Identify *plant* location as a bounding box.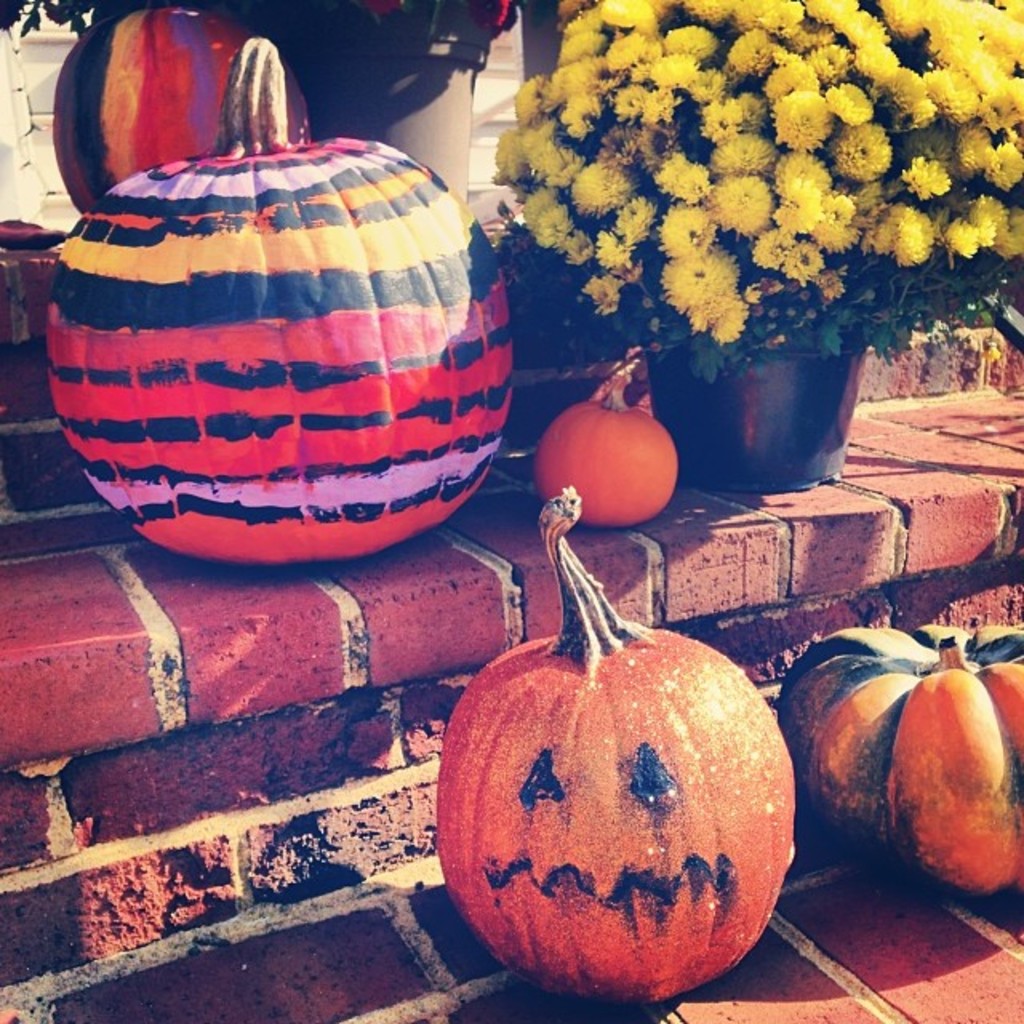
<bbox>0, 0, 504, 131</bbox>.
